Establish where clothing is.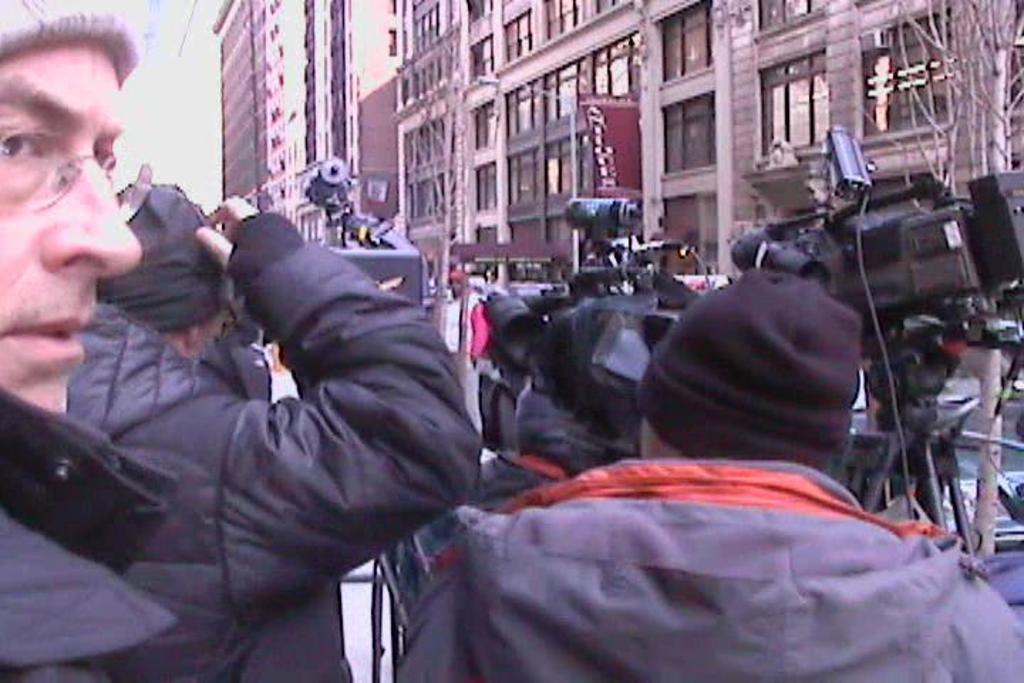
Established at crop(91, 191, 519, 649).
